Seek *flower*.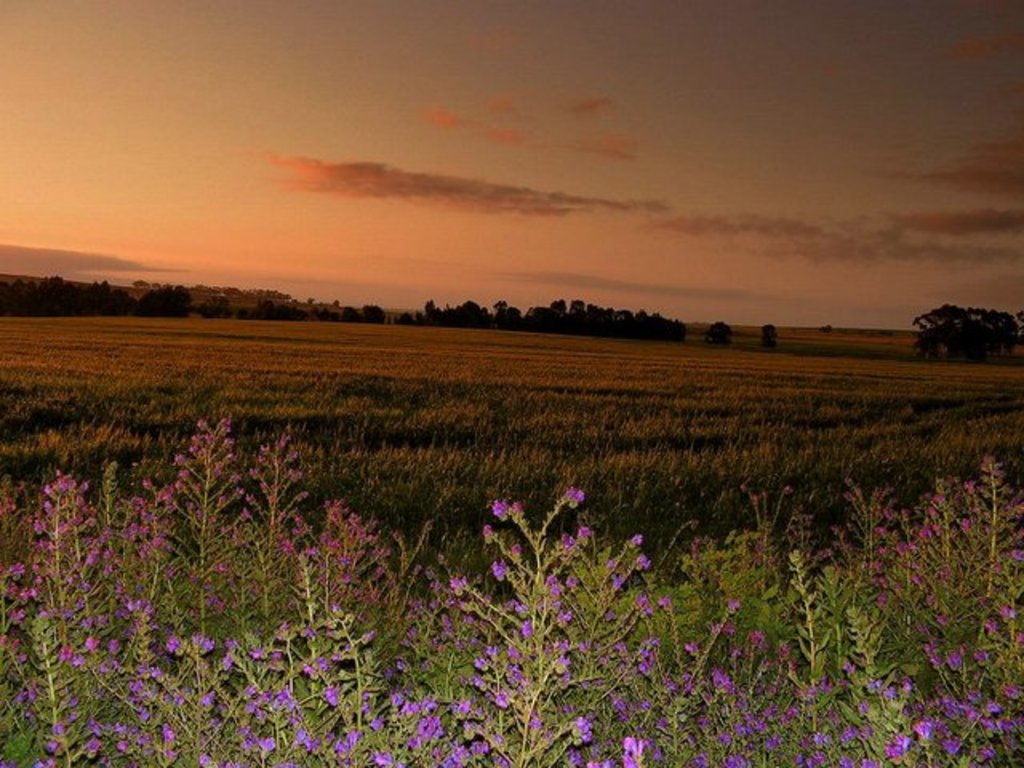
bbox=(914, 722, 931, 731).
